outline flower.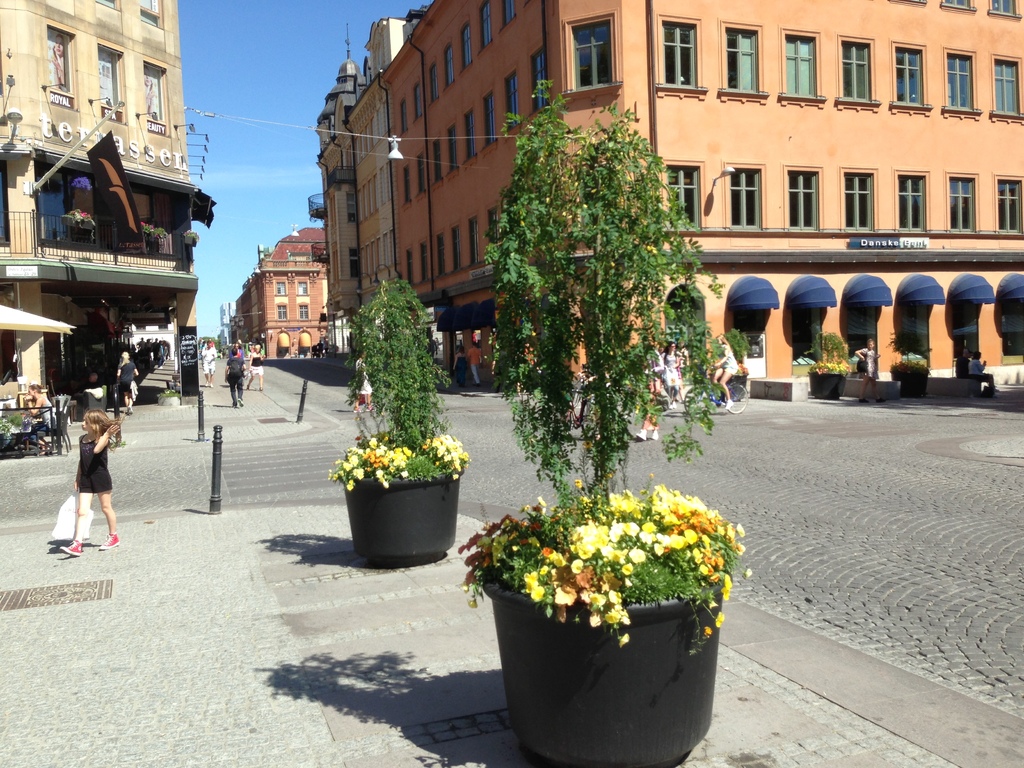
Outline: x1=525 y1=568 x2=538 y2=598.
